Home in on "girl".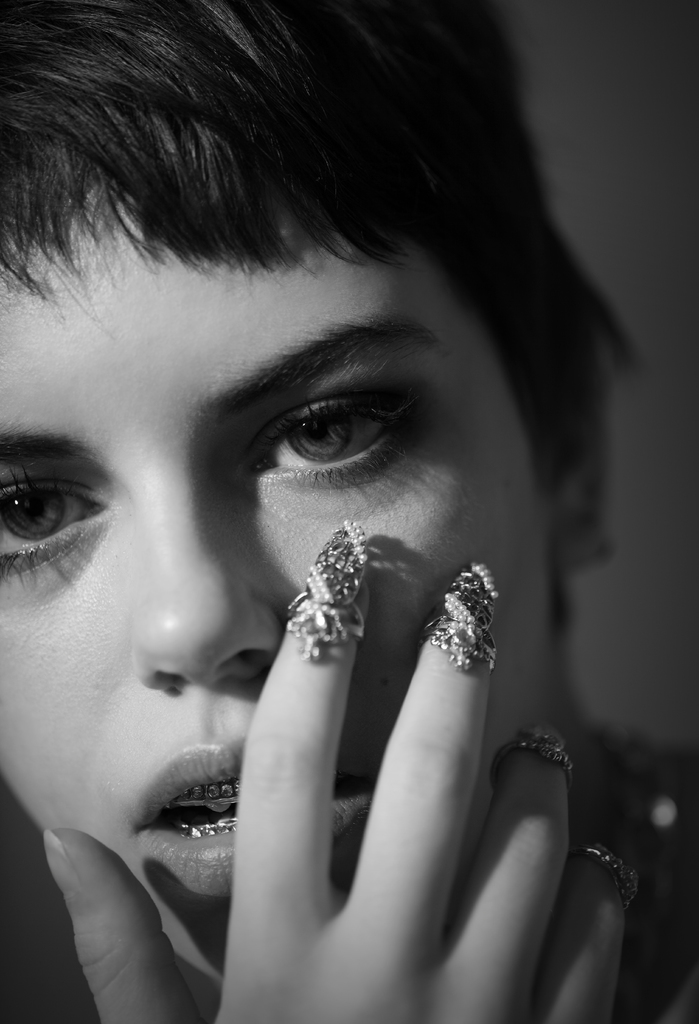
Homed in at BBox(0, 0, 698, 1023).
